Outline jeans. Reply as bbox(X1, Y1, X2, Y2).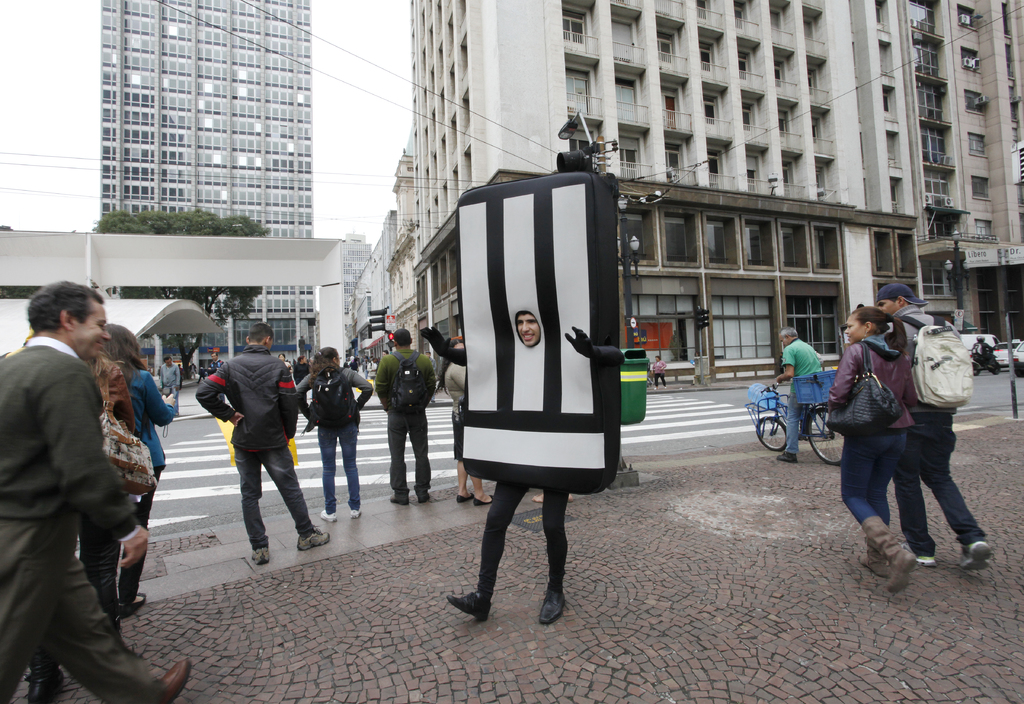
bbox(857, 435, 902, 528).
